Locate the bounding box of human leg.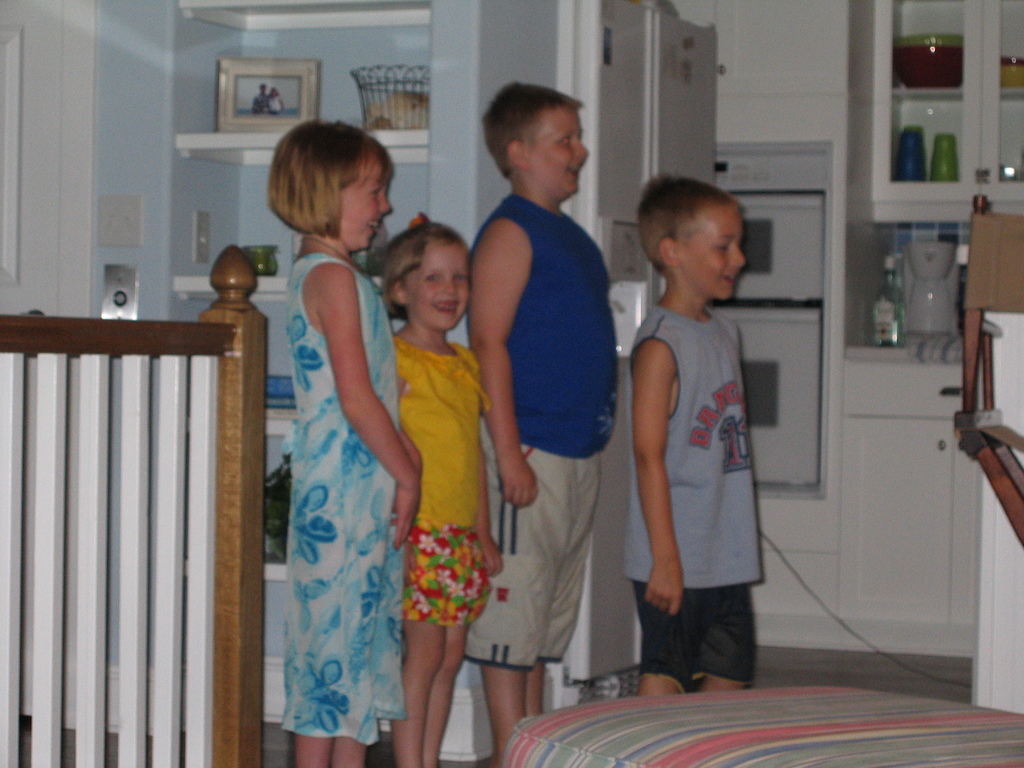
Bounding box: crop(698, 581, 747, 691).
